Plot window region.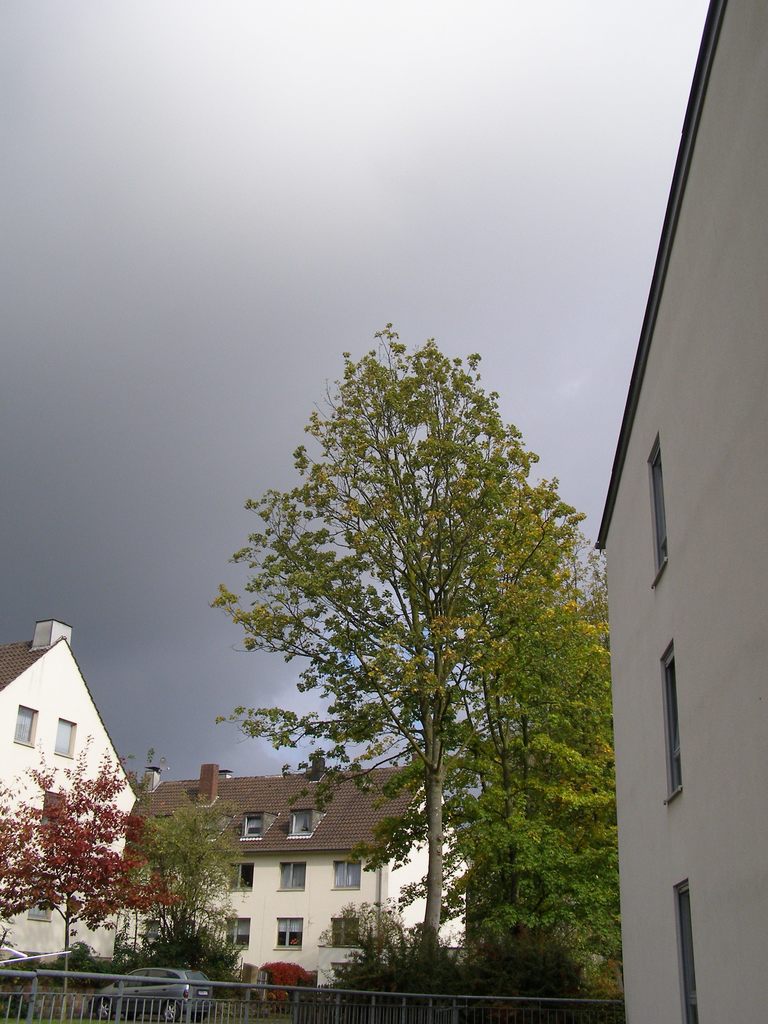
Plotted at (left=331, top=856, right=360, bottom=895).
